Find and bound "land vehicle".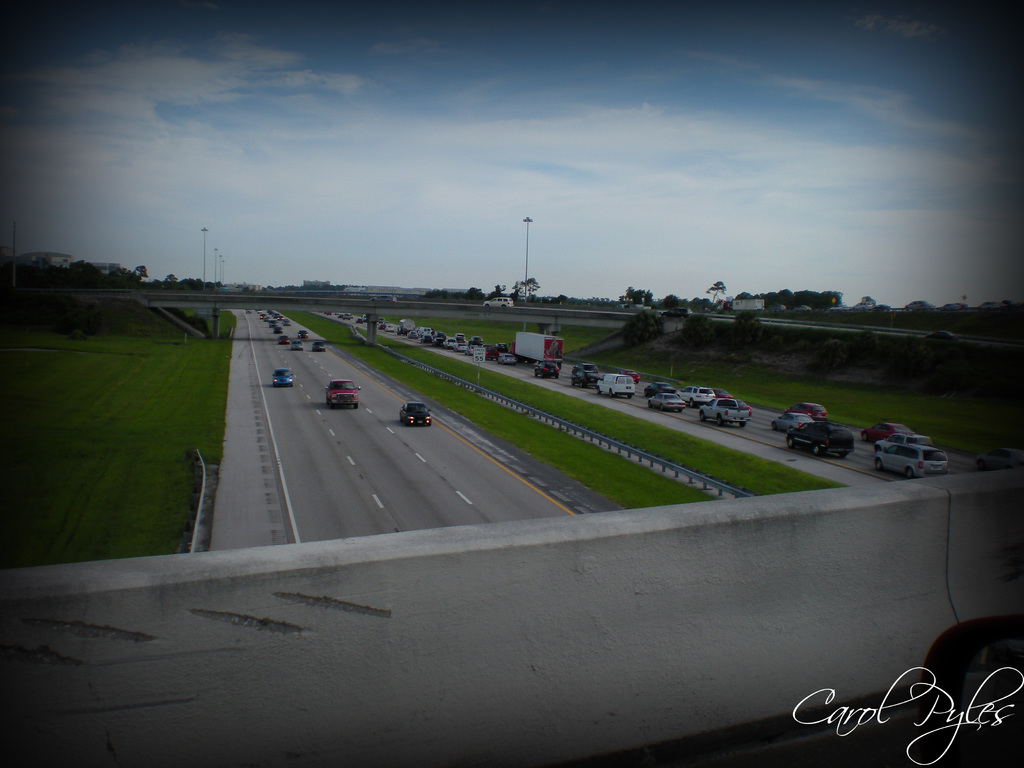
Bound: (493, 339, 509, 356).
